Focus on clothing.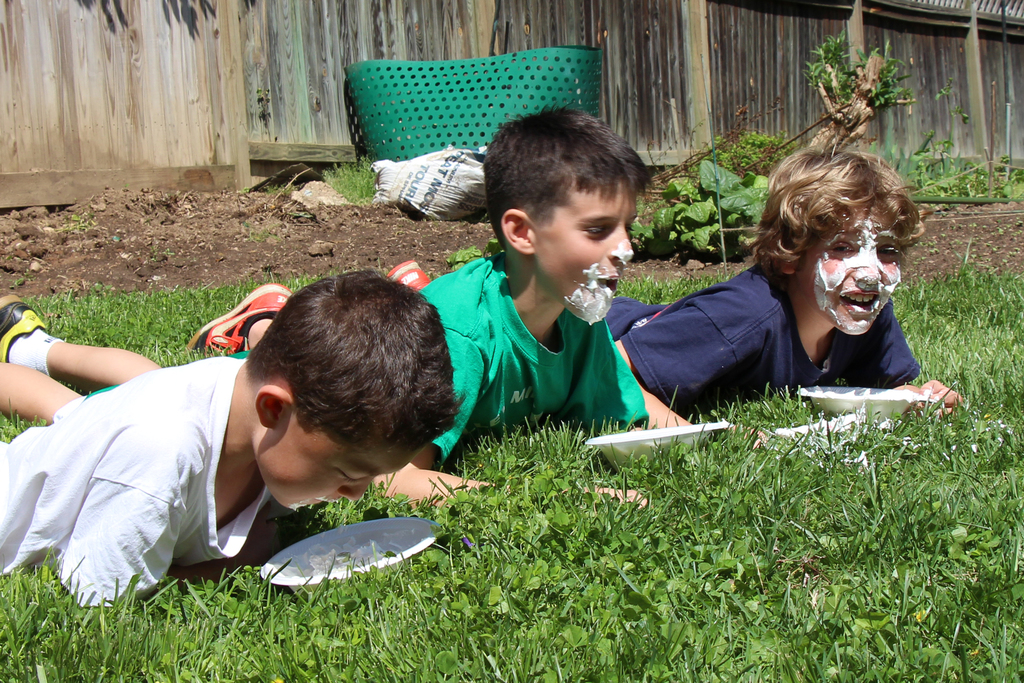
Focused at bbox(415, 250, 653, 477).
